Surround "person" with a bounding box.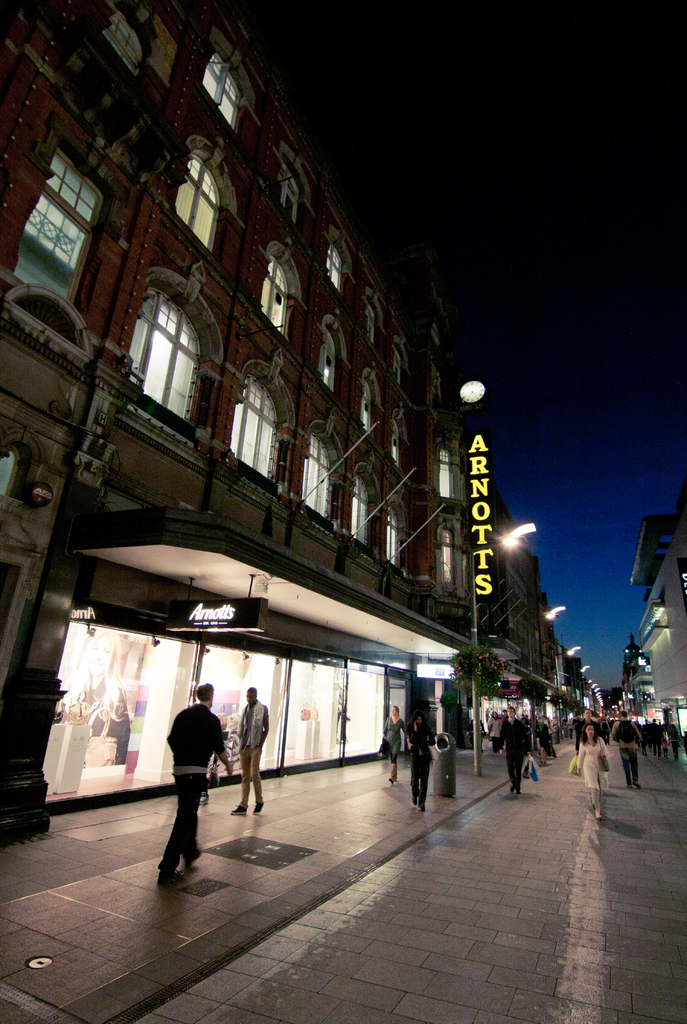
Rect(157, 687, 224, 874).
